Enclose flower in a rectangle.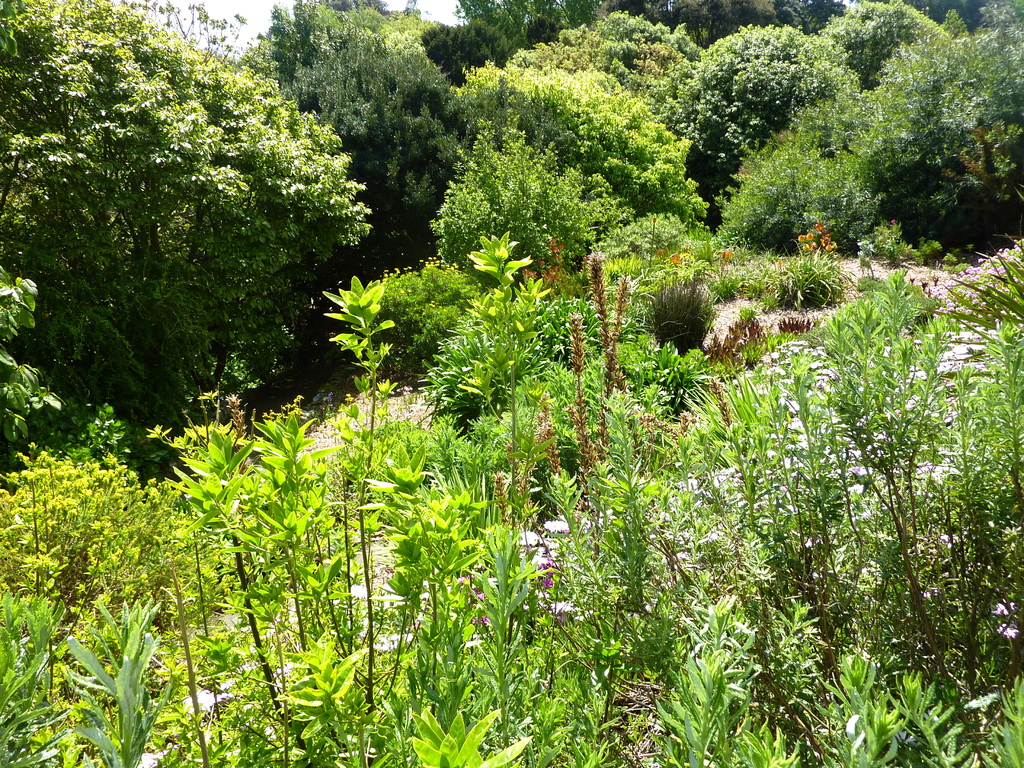
region(778, 259, 783, 266).
